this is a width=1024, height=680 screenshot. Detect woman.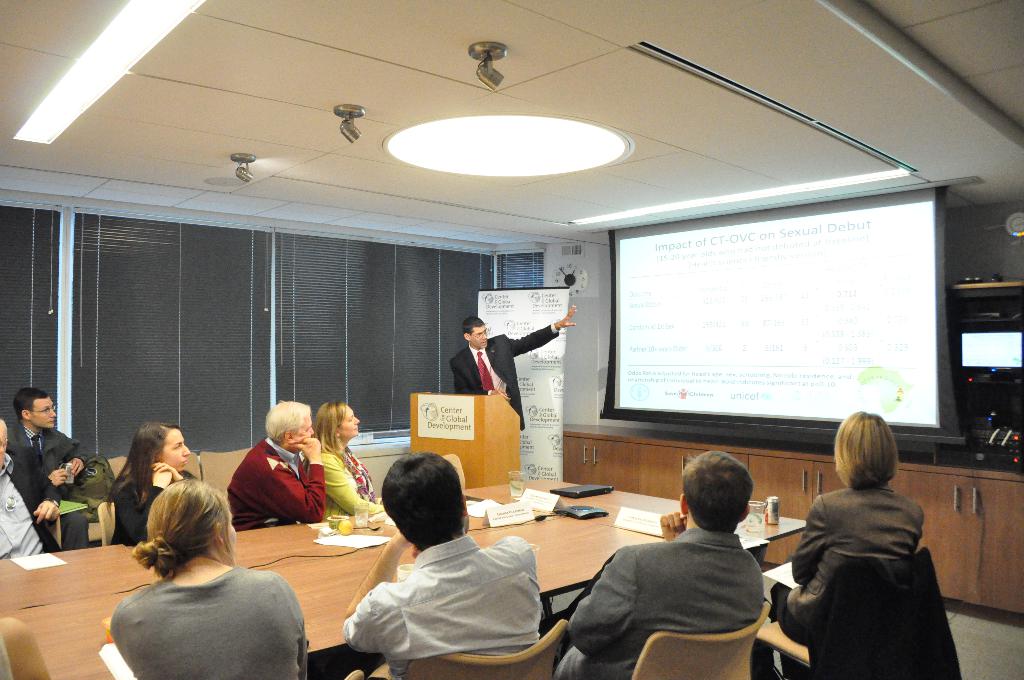
bbox=[111, 478, 305, 679].
